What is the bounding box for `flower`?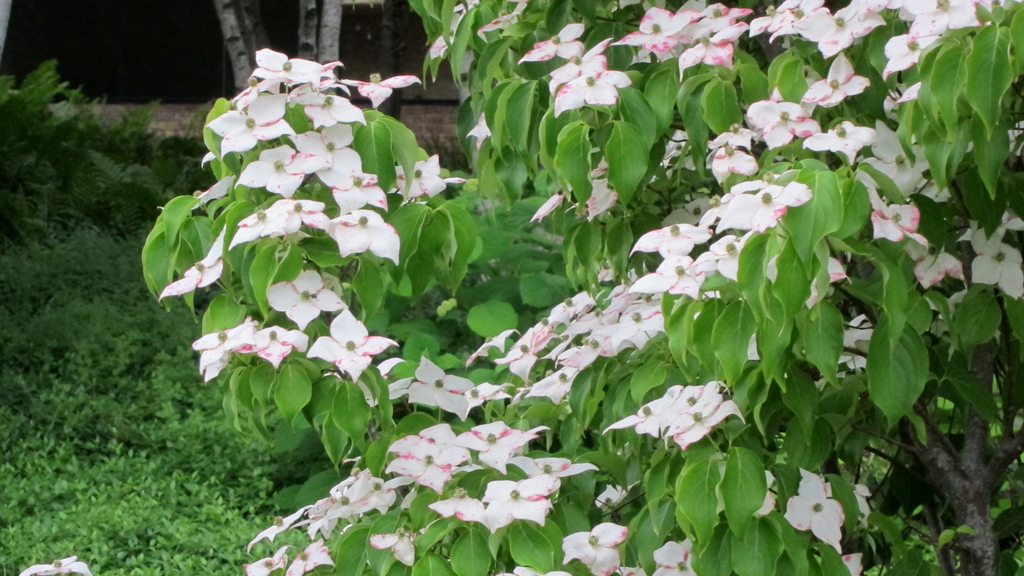
x1=18, y1=554, x2=95, y2=575.
